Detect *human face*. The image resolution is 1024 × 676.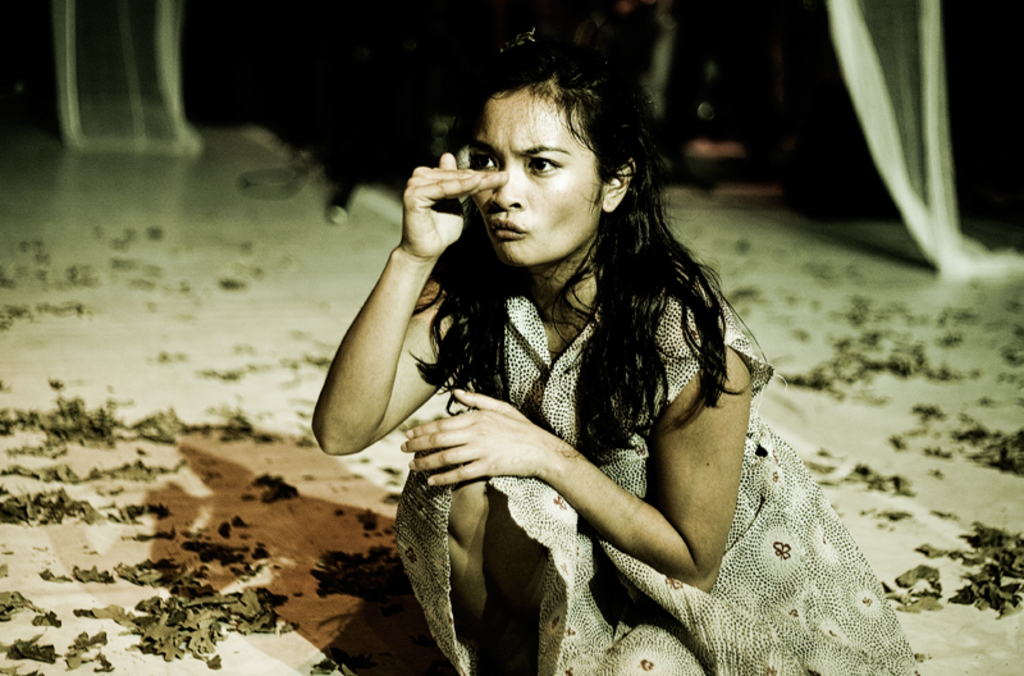
(467,88,602,264).
